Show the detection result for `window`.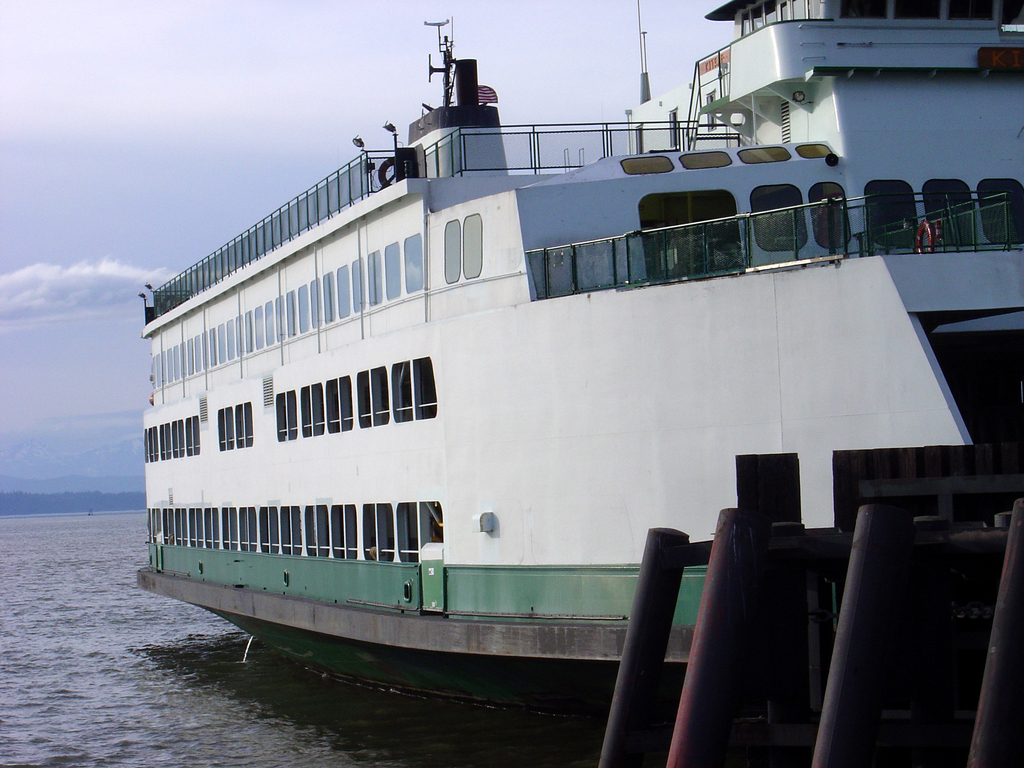
pyautogui.locateOnScreen(920, 177, 975, 246).
